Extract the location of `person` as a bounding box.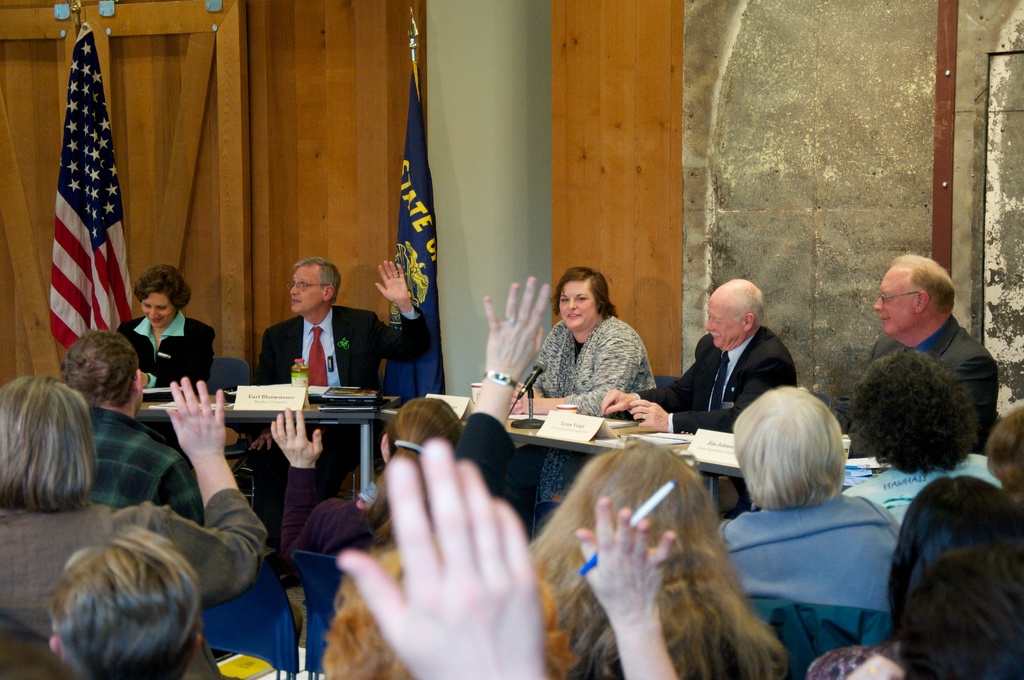
852, 247, 998, 451.
